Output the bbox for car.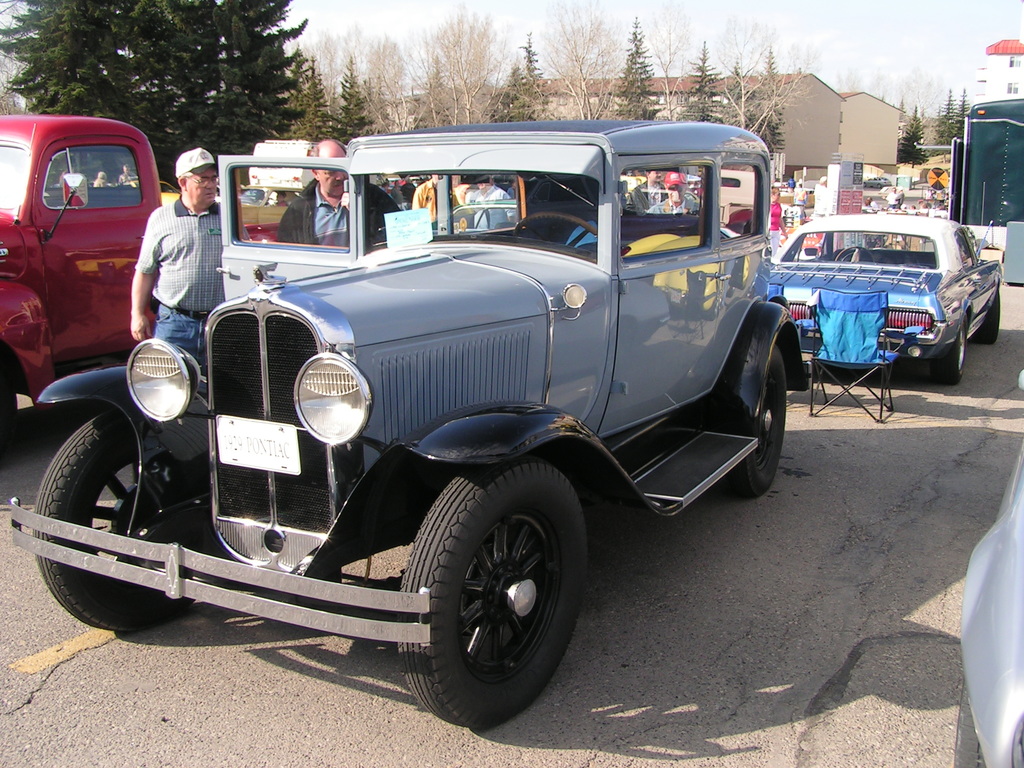
[36, 111, 819, 730].
